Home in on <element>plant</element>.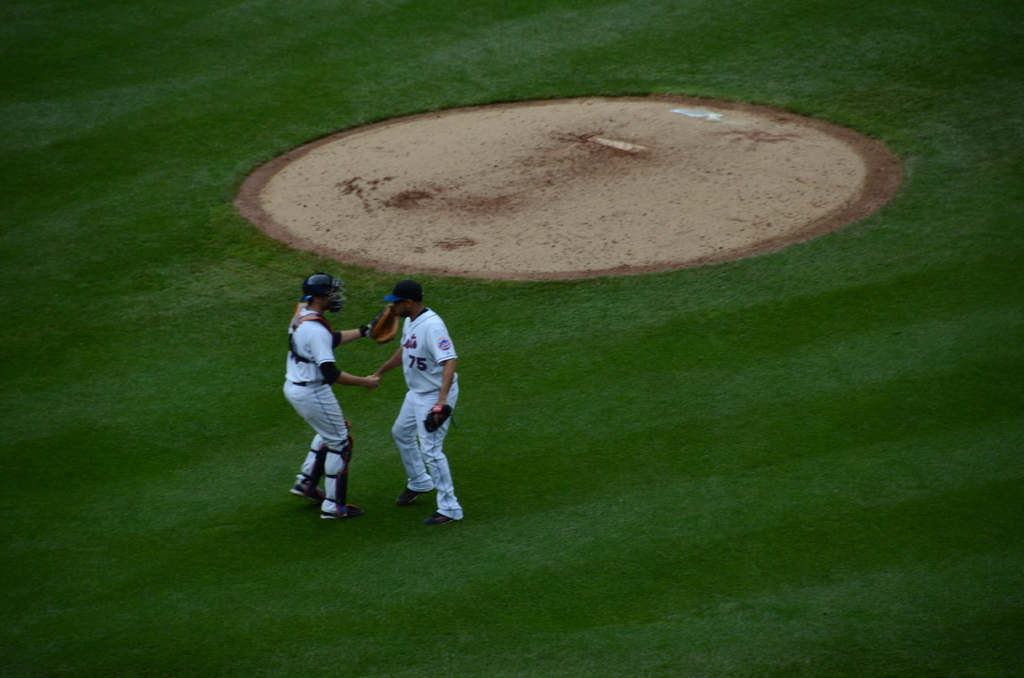
Homed in at bbox=[0, 0, 1023, 677].
